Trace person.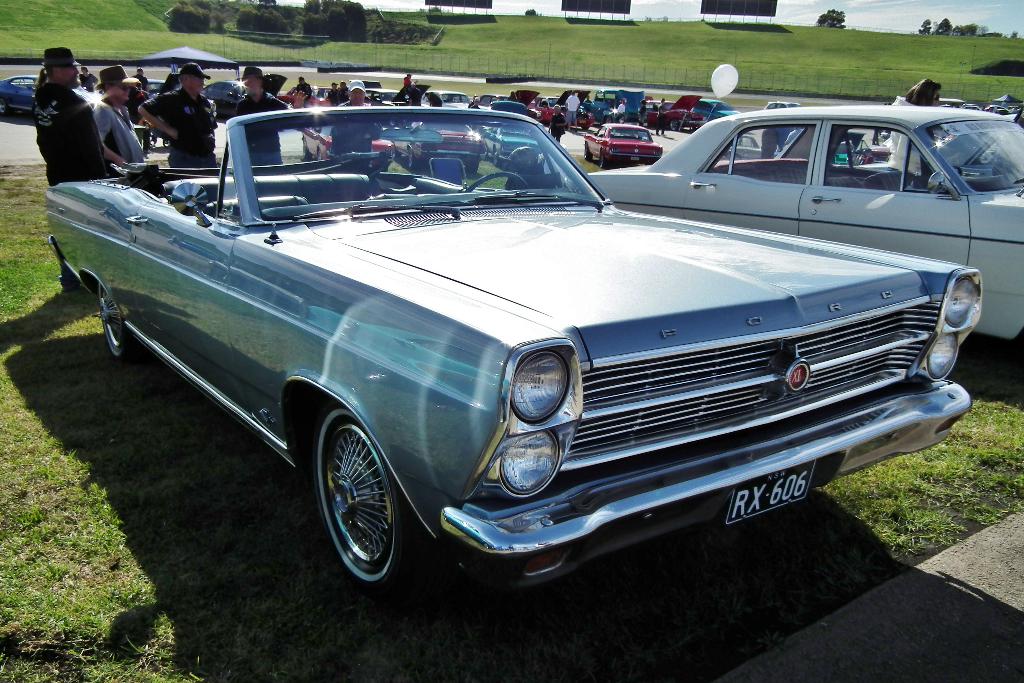
Traced to 222, 64, 285, 190.
